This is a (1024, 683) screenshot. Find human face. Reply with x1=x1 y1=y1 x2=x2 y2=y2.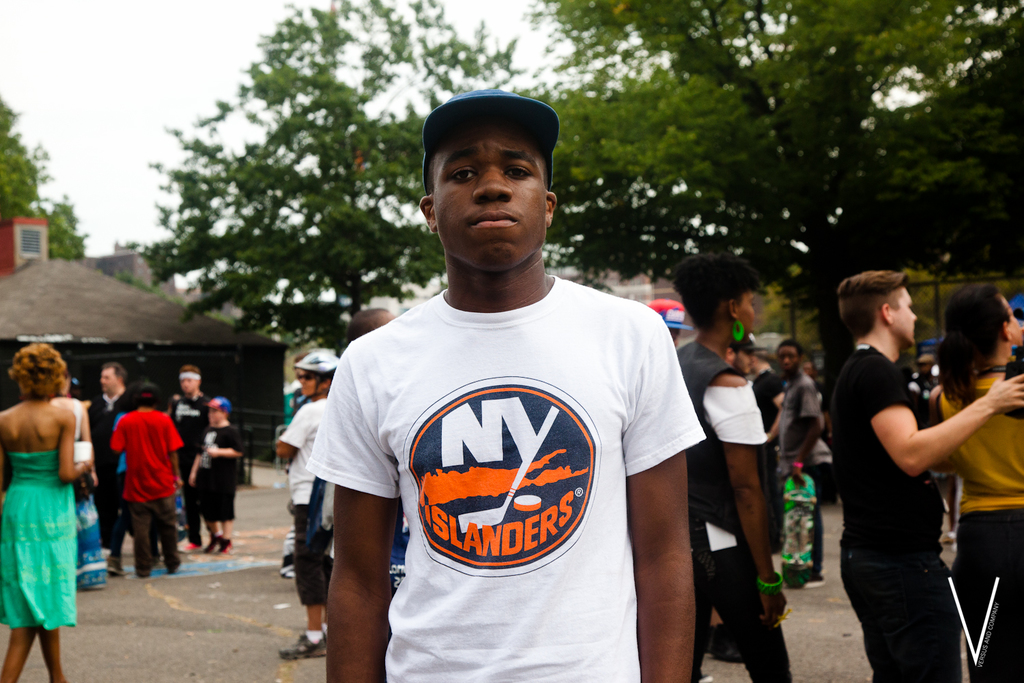
x1=180 y1=376 x2=196 y2=391.
